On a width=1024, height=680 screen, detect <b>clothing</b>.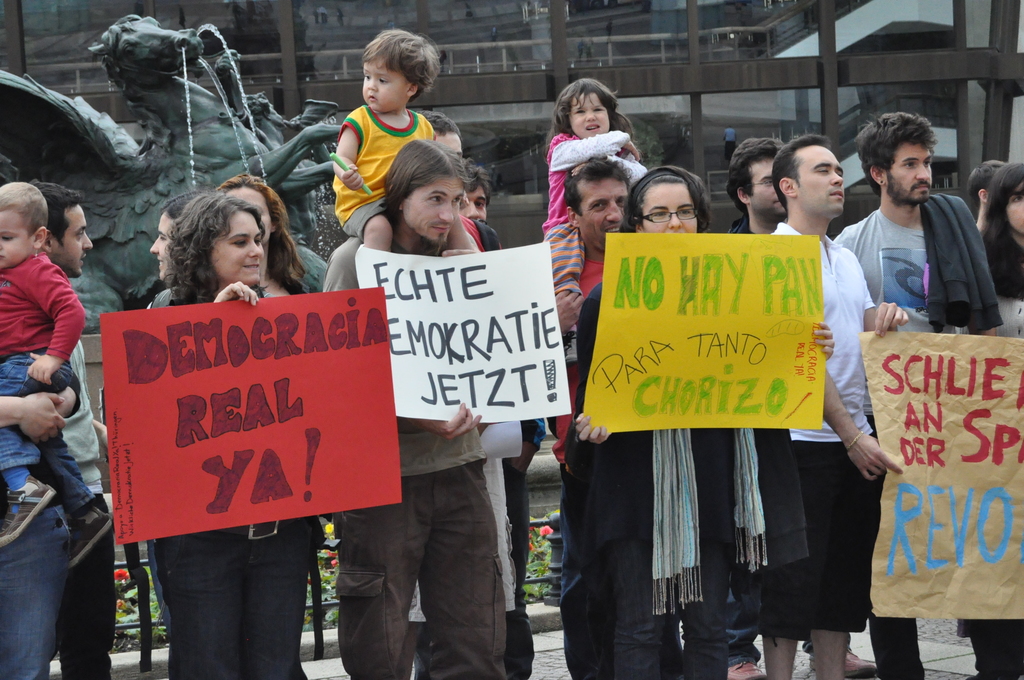
left=1, top=205, right=95, bottom=555.
